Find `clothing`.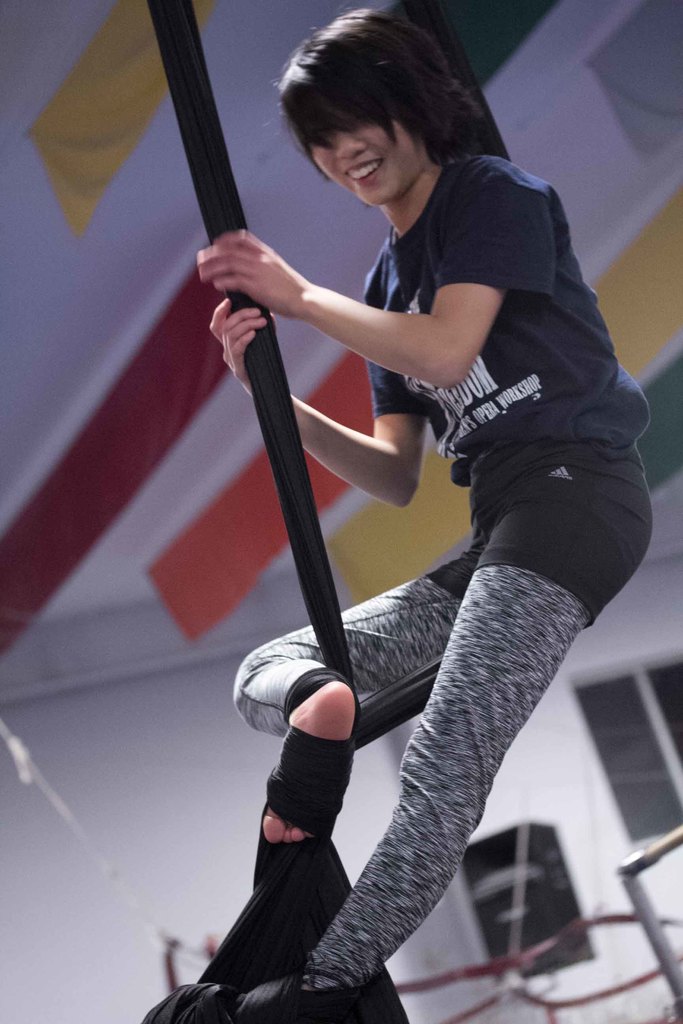
(208, 108, 625, 954).
